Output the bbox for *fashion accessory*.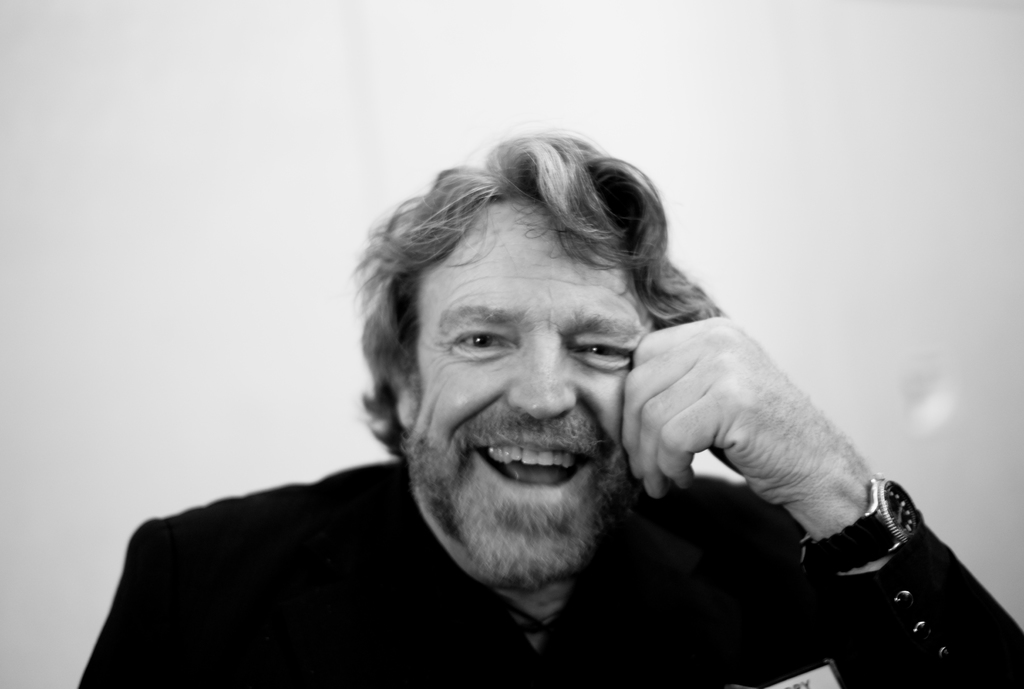
{"left": 791, "top": 477, "right": 920, "bottom": 574}.
